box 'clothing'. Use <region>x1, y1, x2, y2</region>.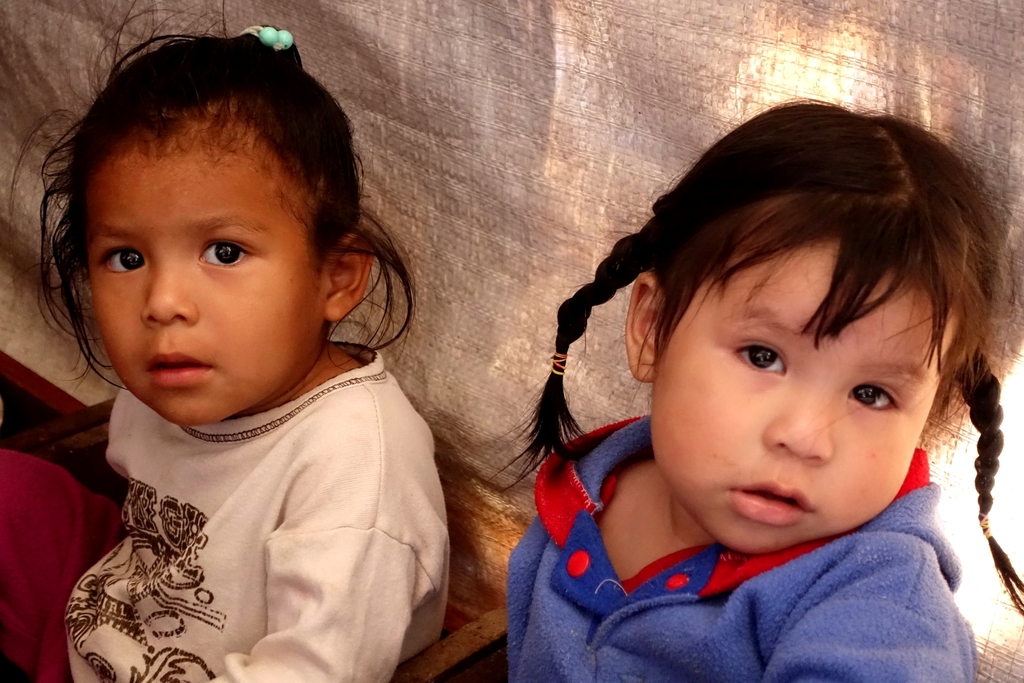
<region>0, 315, 513, 682</region>.
